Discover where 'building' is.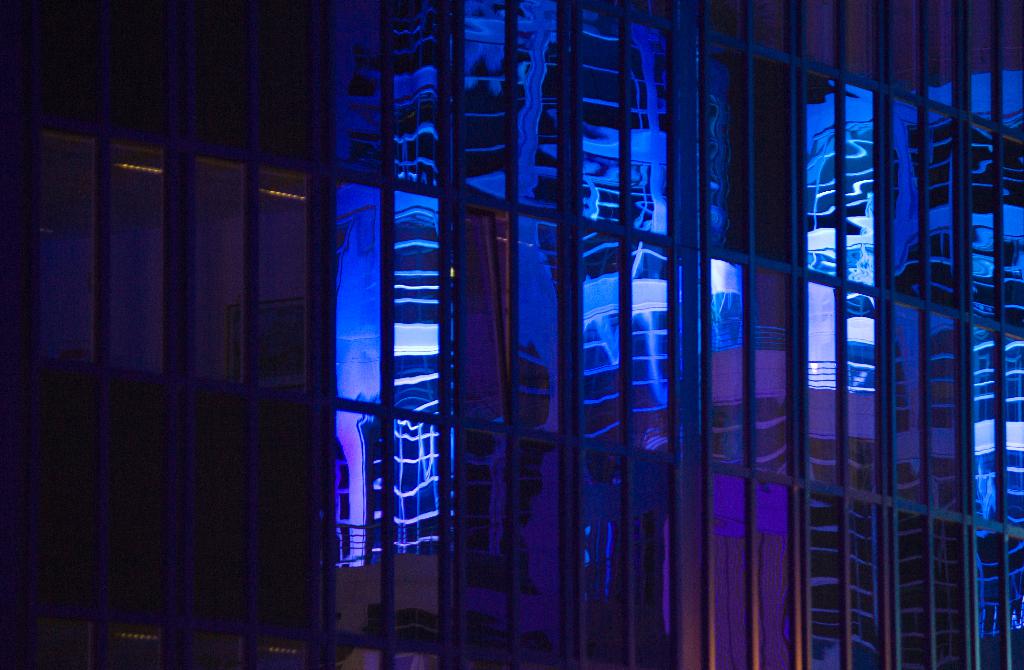
Discovered at BBox(0, 0, 1023, 669).
